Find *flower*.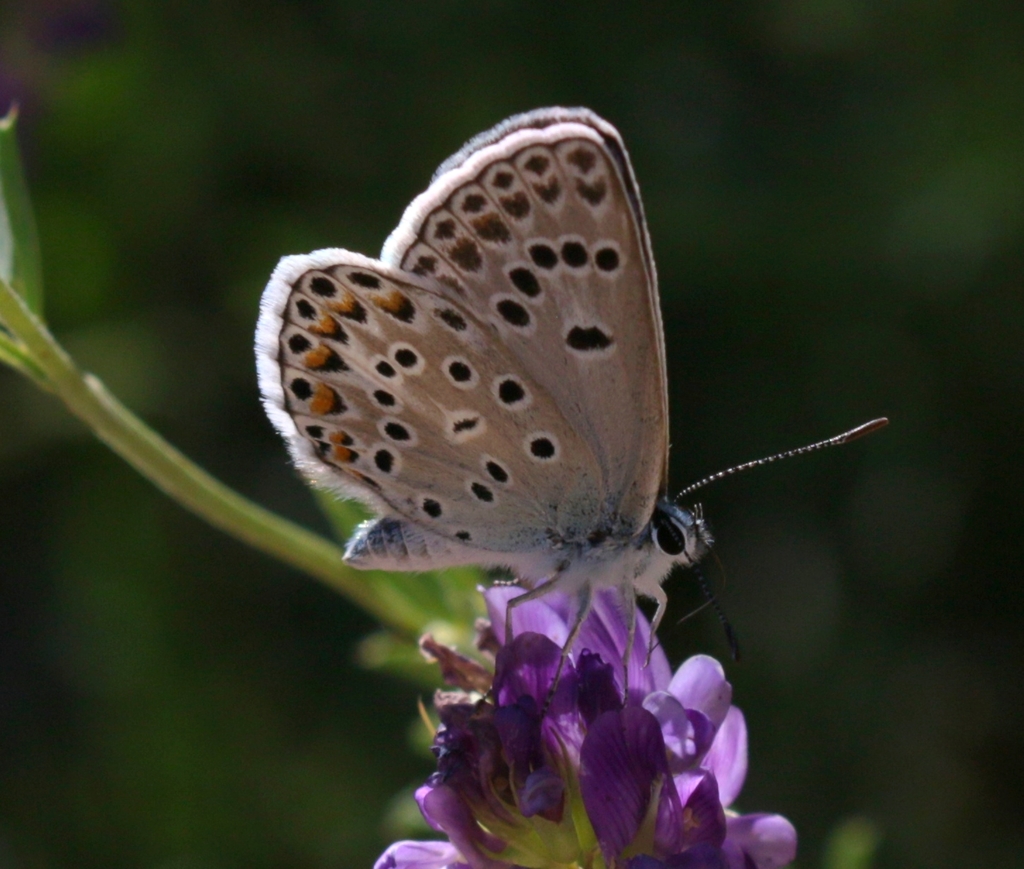
[left=369, top=581, right=798, bottom=868].
